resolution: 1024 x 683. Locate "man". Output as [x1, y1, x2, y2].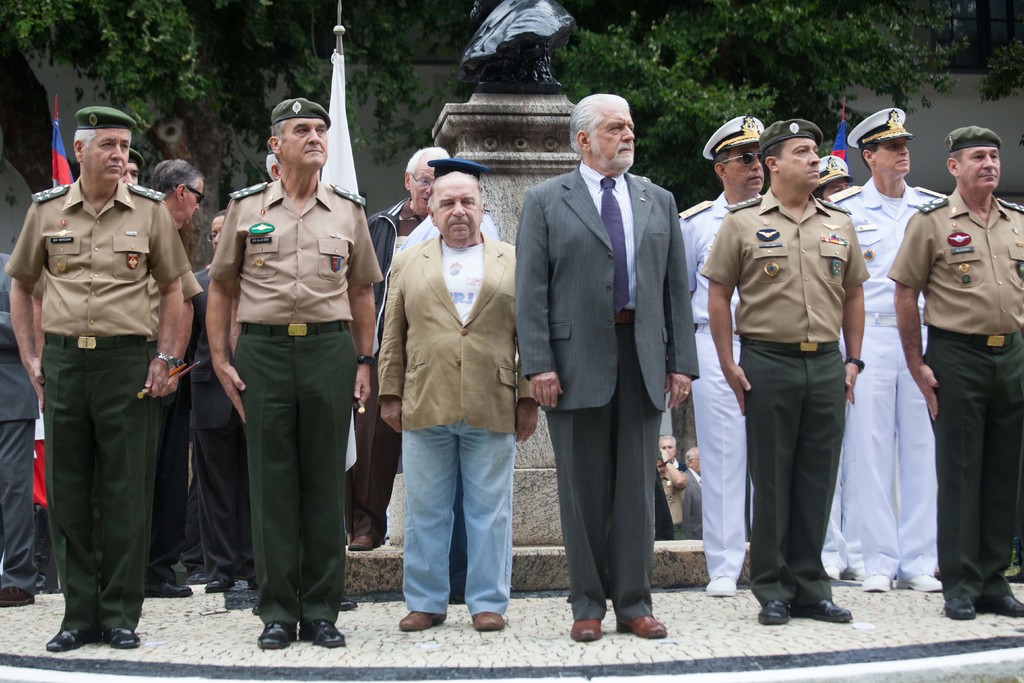
[828, 106, 952, 594].
